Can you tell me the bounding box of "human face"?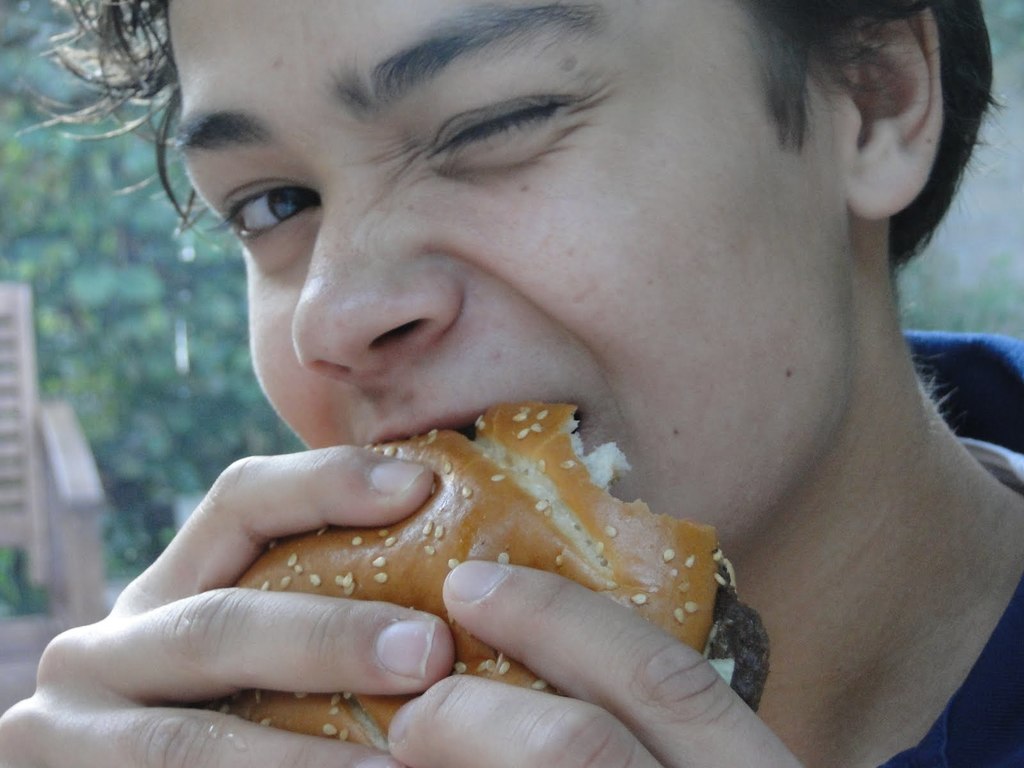
173,0,845,555.
